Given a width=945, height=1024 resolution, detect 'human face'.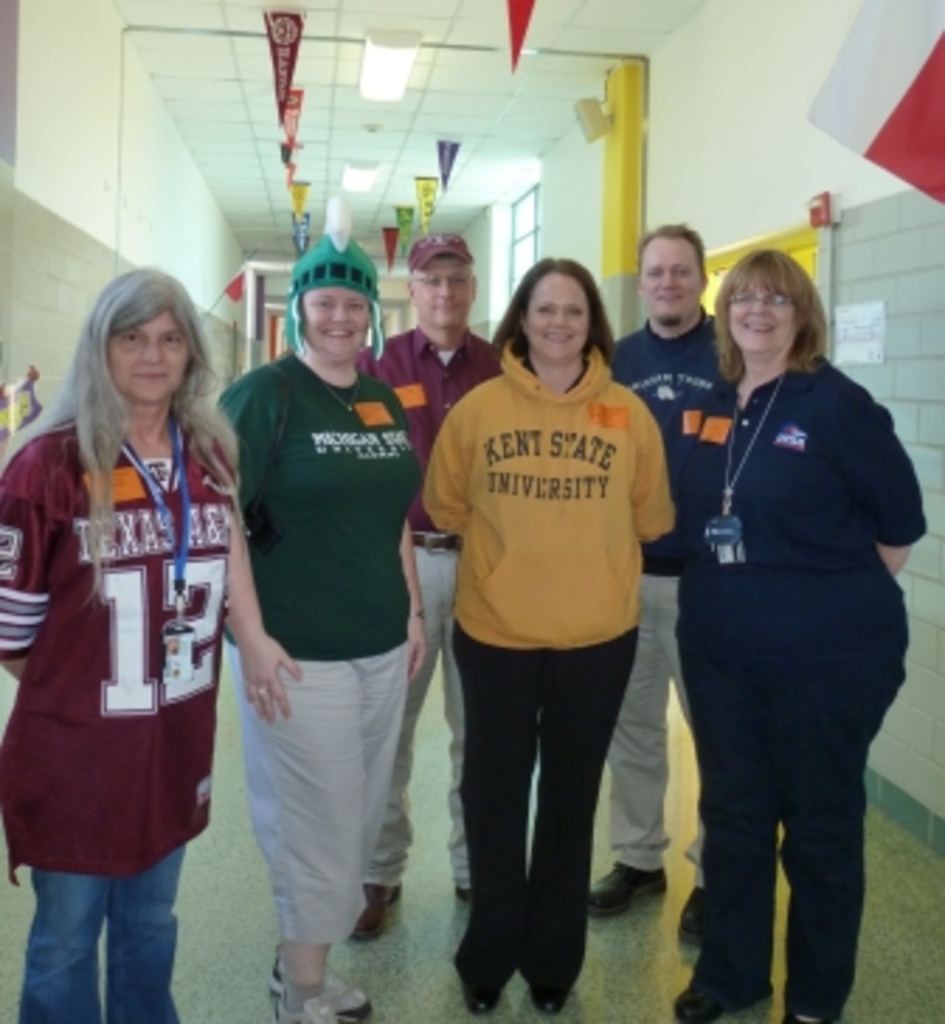
bbox=[717, 279, 802, 360].
